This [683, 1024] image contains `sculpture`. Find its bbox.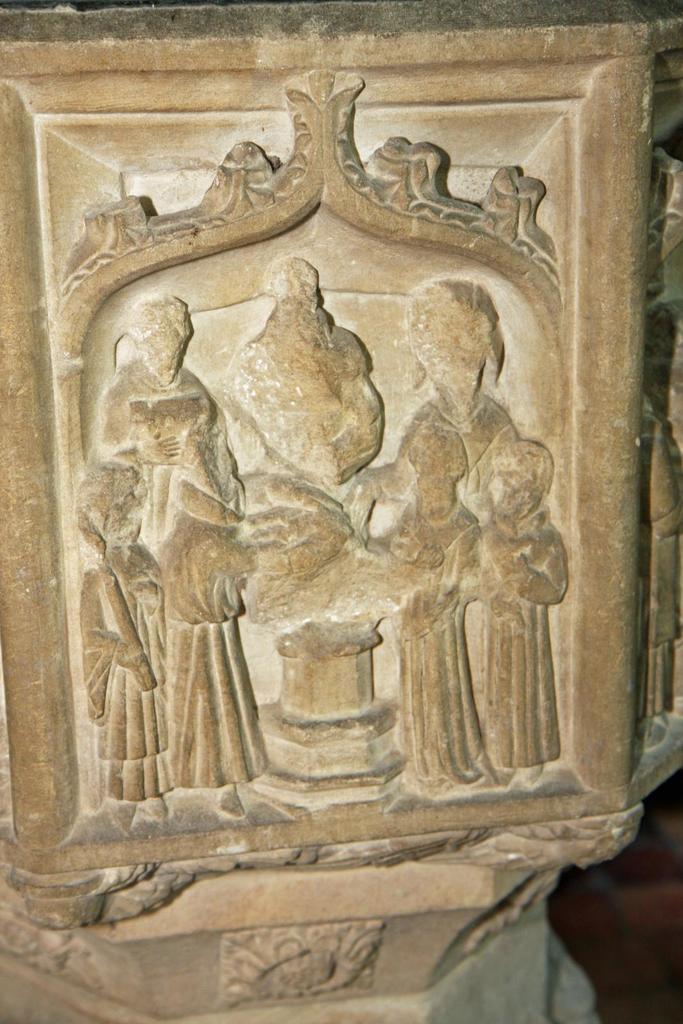
{"x1": 28, "y1": 84, "x2": 602, "y2": 972}.
